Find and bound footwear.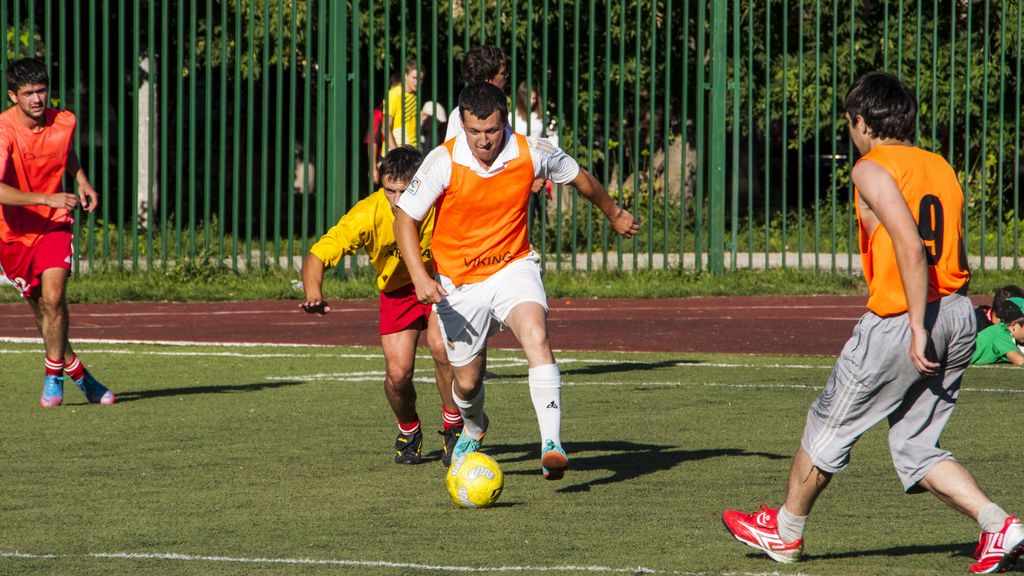
Bound: box=[732, 508, 813, 558].
